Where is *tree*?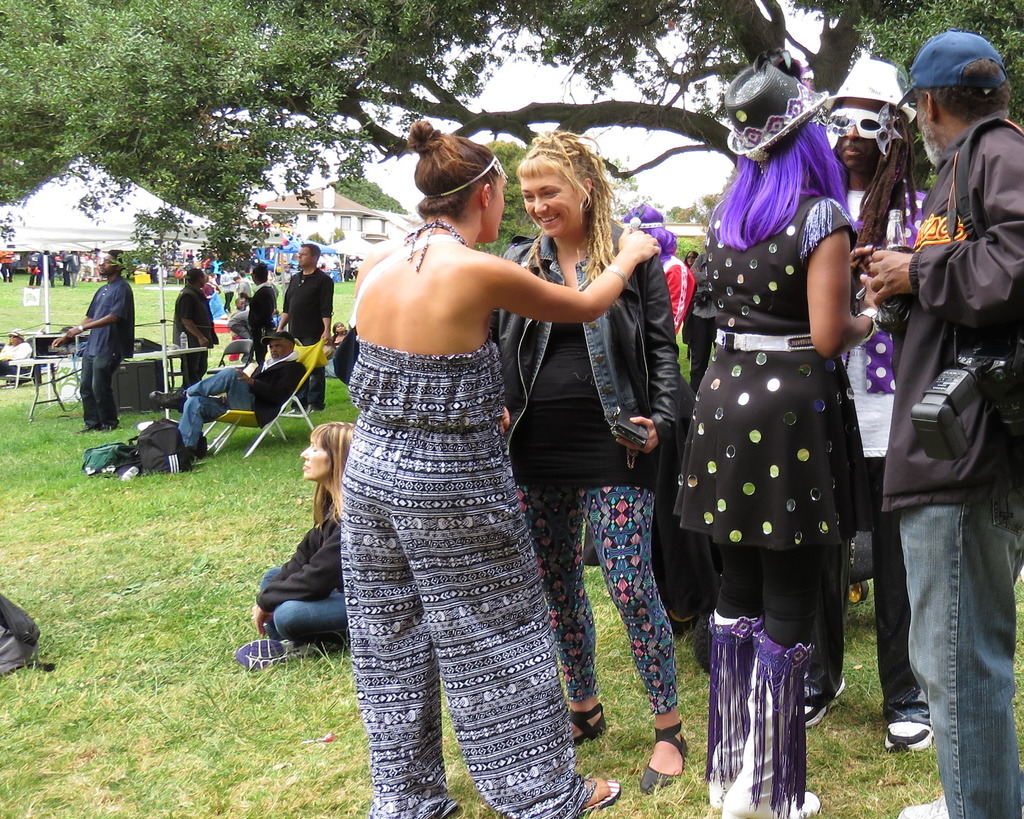
(608,145,662,223).
